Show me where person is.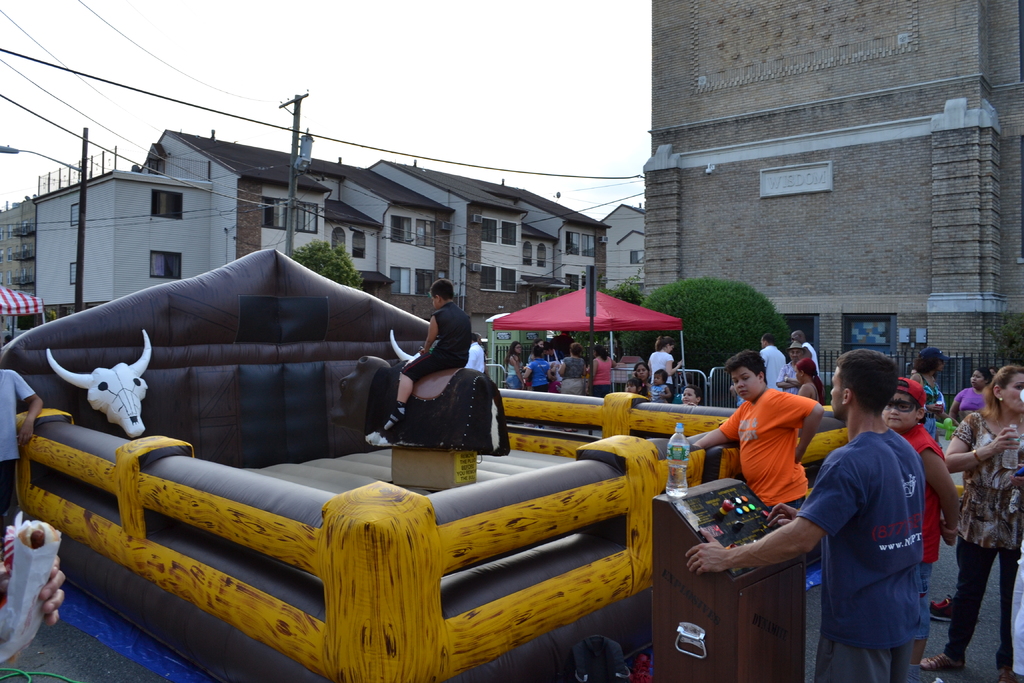
person is at bbox=[783, 334, 814, 382].
